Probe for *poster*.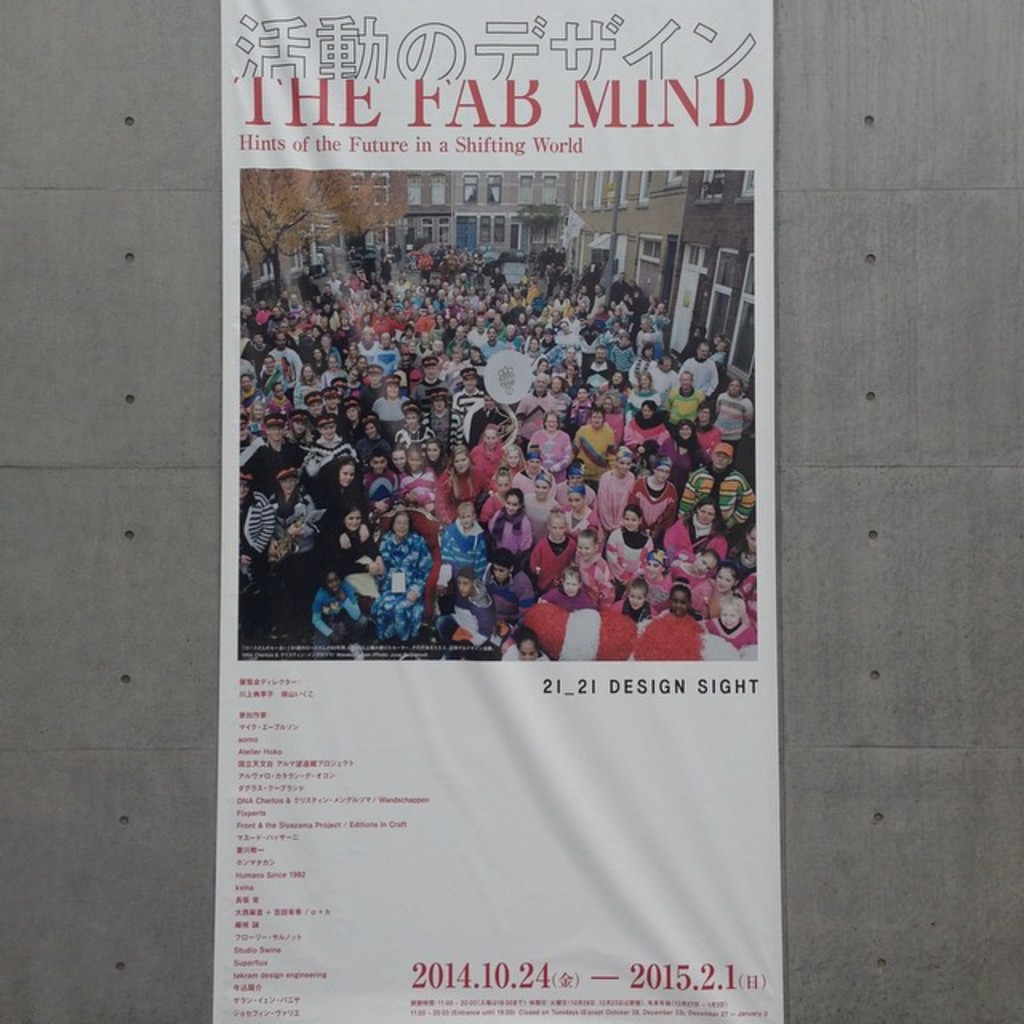
Probe result: 213,0,784,1022.
